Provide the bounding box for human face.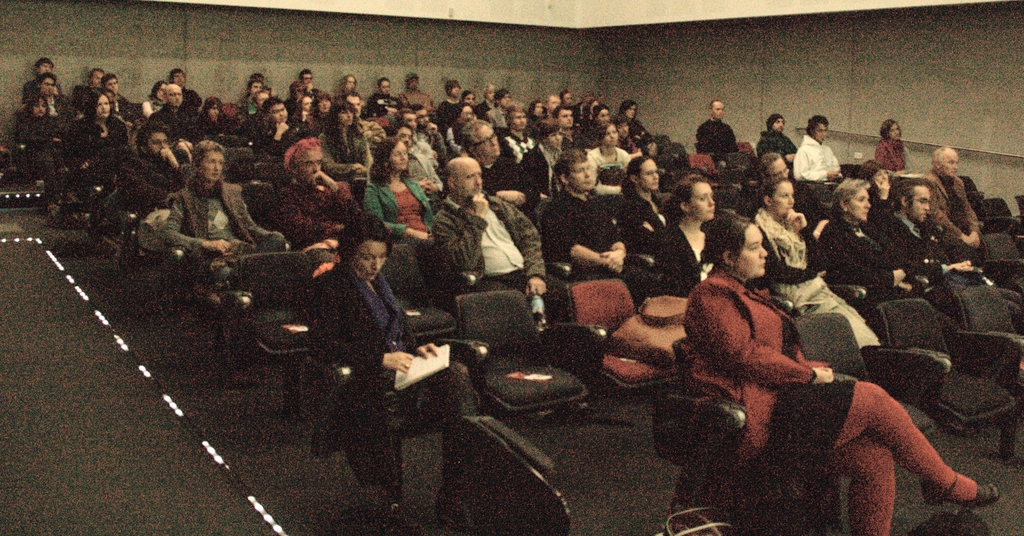
(x1=908, y1=183, x2=928, y2=227).
